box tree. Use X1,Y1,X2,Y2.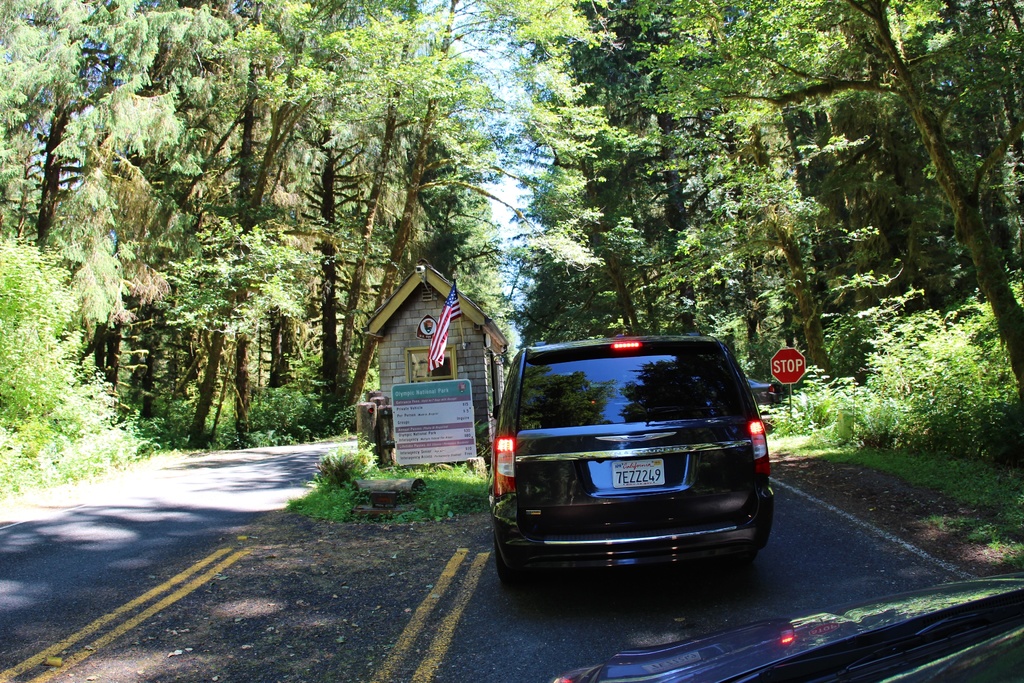
614,0,1023,391.
